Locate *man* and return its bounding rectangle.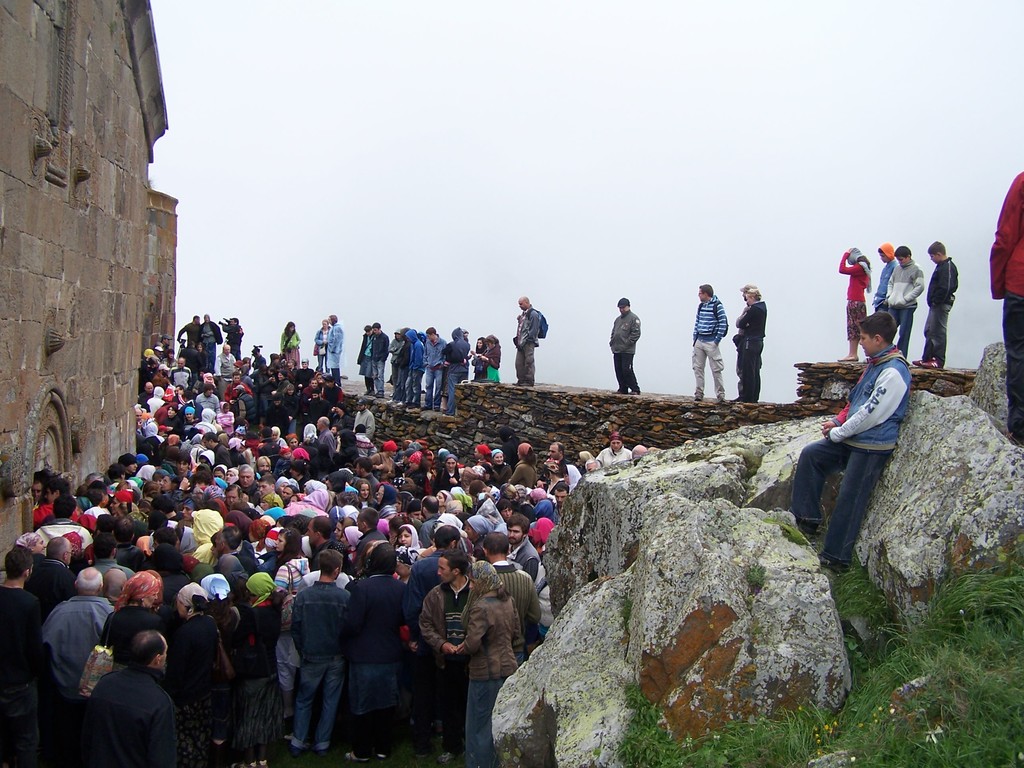
x1=911, y1=239, x2=959, y2=372.
